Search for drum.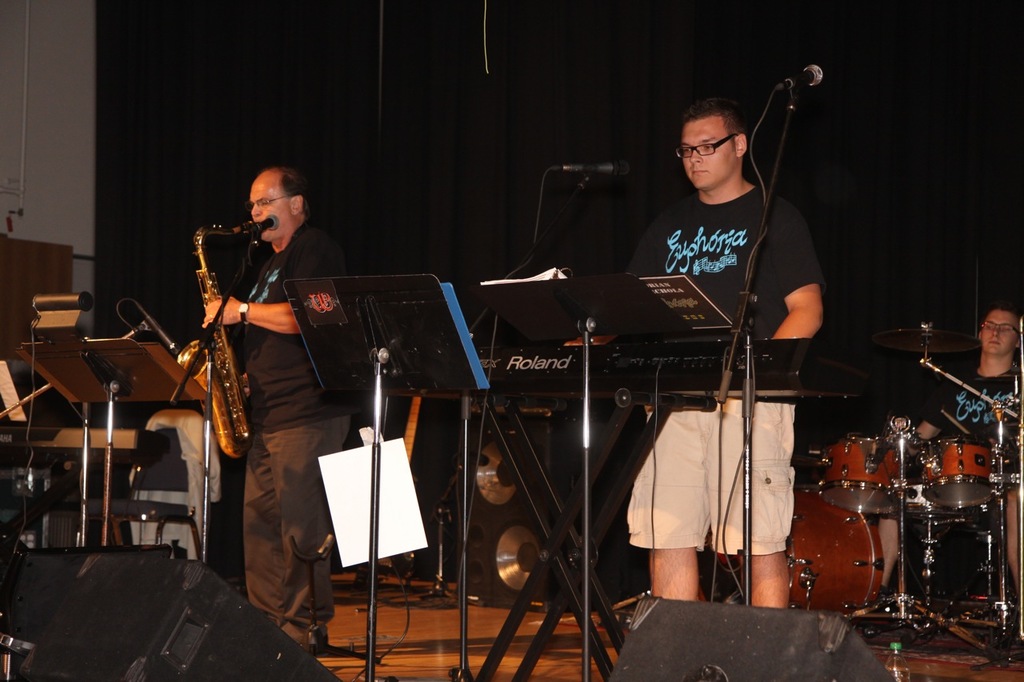
Found at <bbox>914, 437, 1006, 507</bbox>.
